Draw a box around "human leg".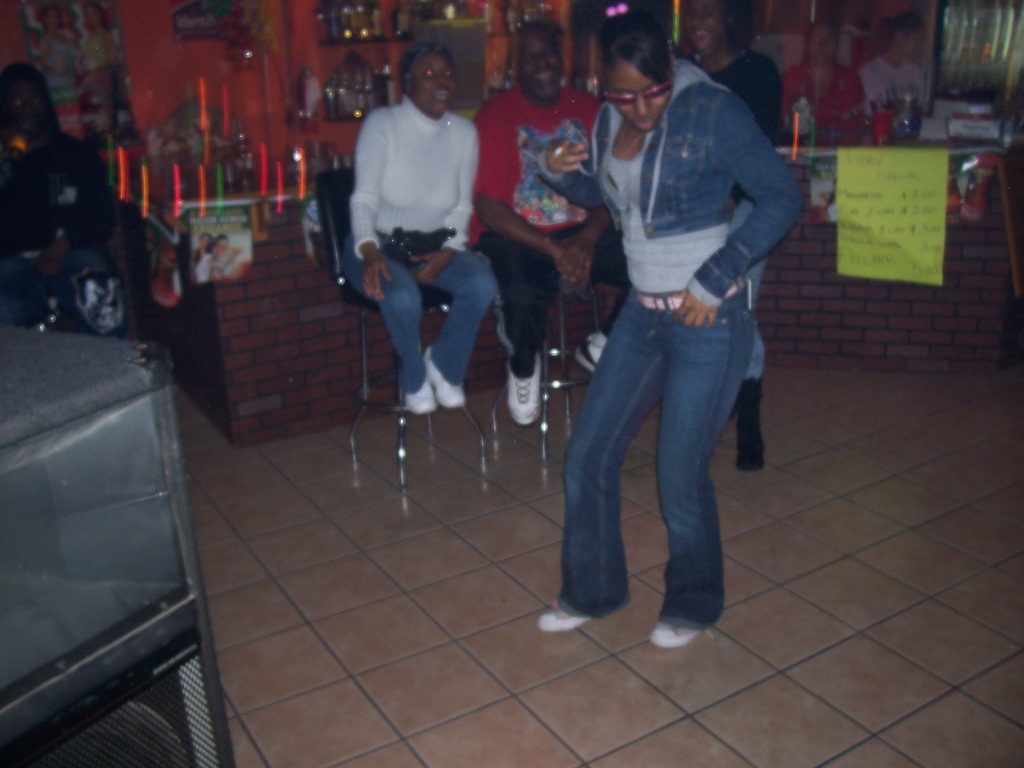
{"left": 540, "top": 285, "right": 662, "bottom": 634}.
